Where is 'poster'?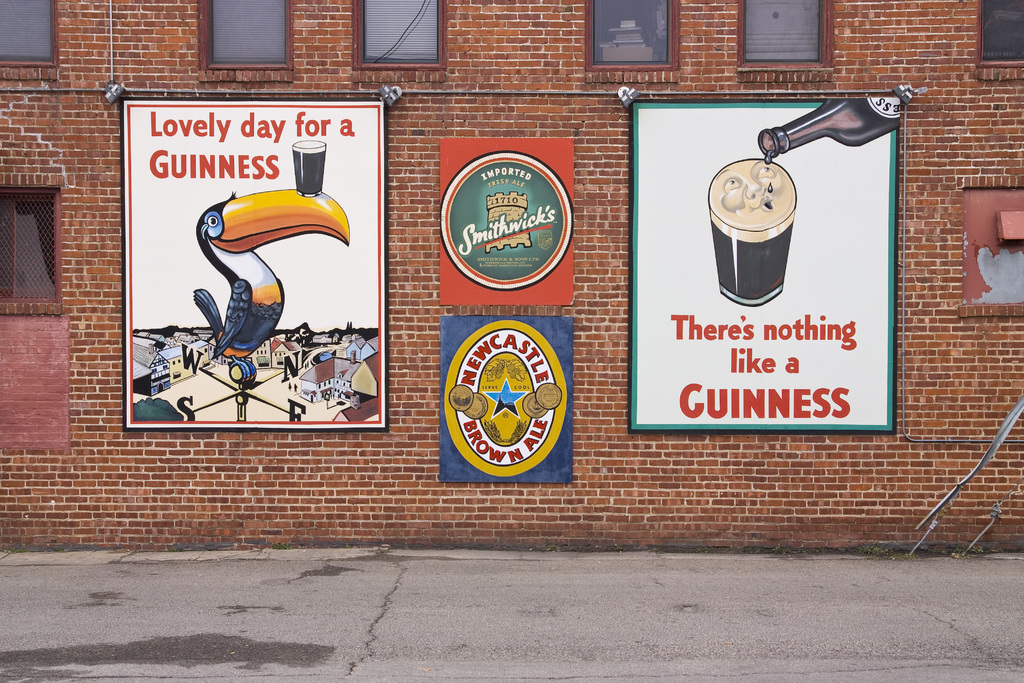
(x1=120, y1=92, x2=388, y2=427).
